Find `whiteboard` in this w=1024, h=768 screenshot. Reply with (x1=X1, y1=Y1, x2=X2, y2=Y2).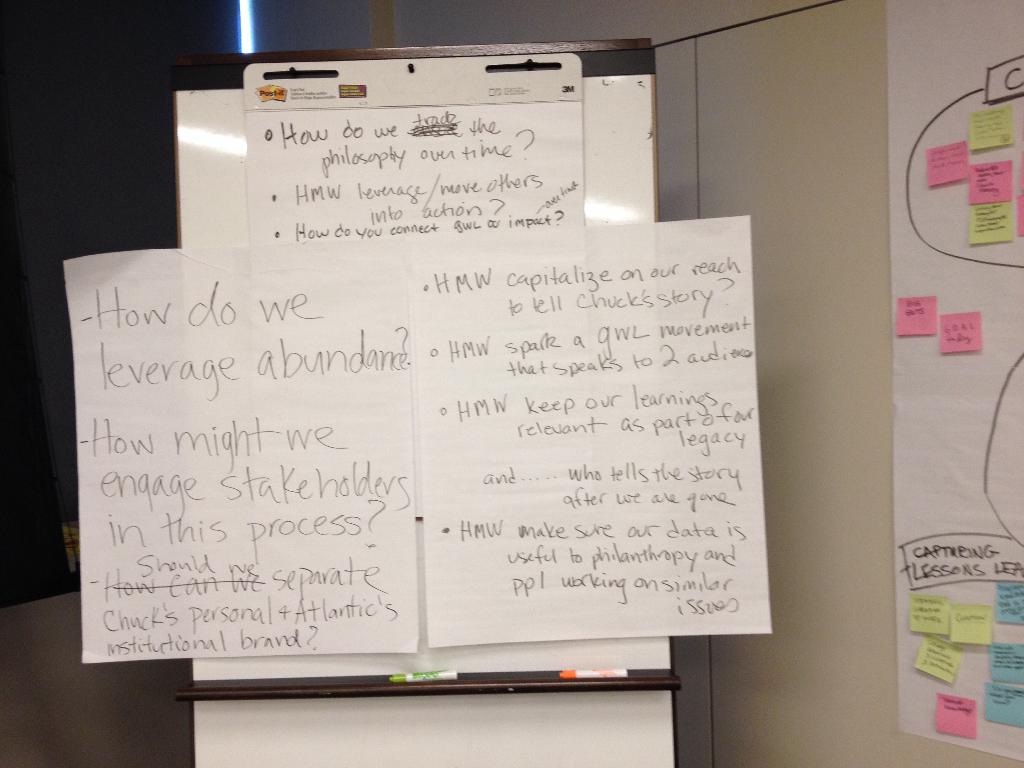
(x1=161, y1=35, x2=688, y2=767).
